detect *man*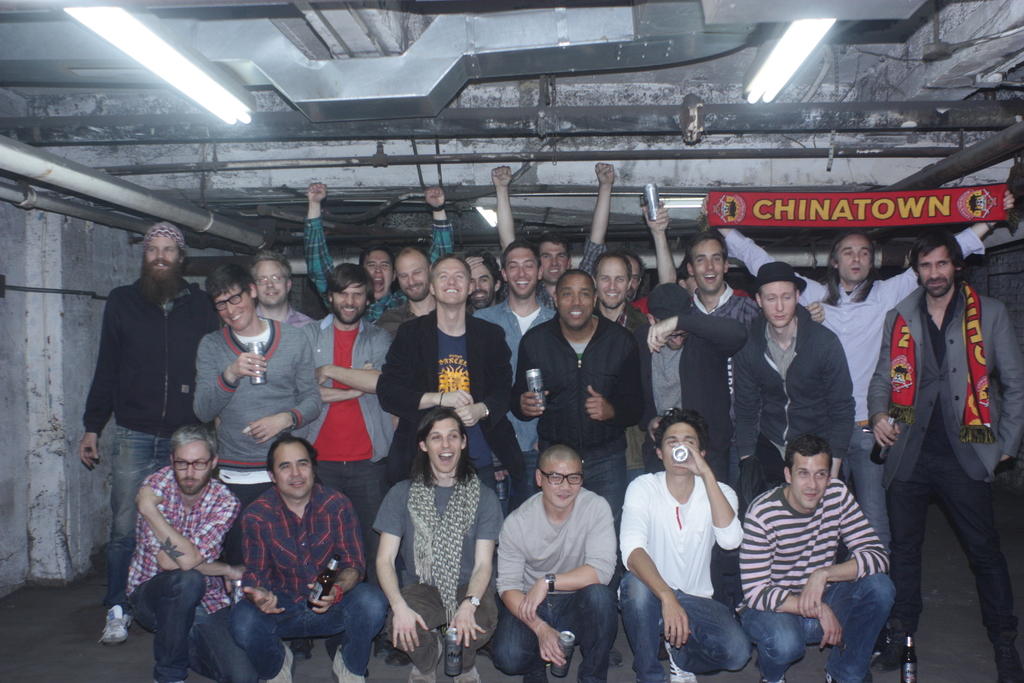
315, 267, 385, 520
